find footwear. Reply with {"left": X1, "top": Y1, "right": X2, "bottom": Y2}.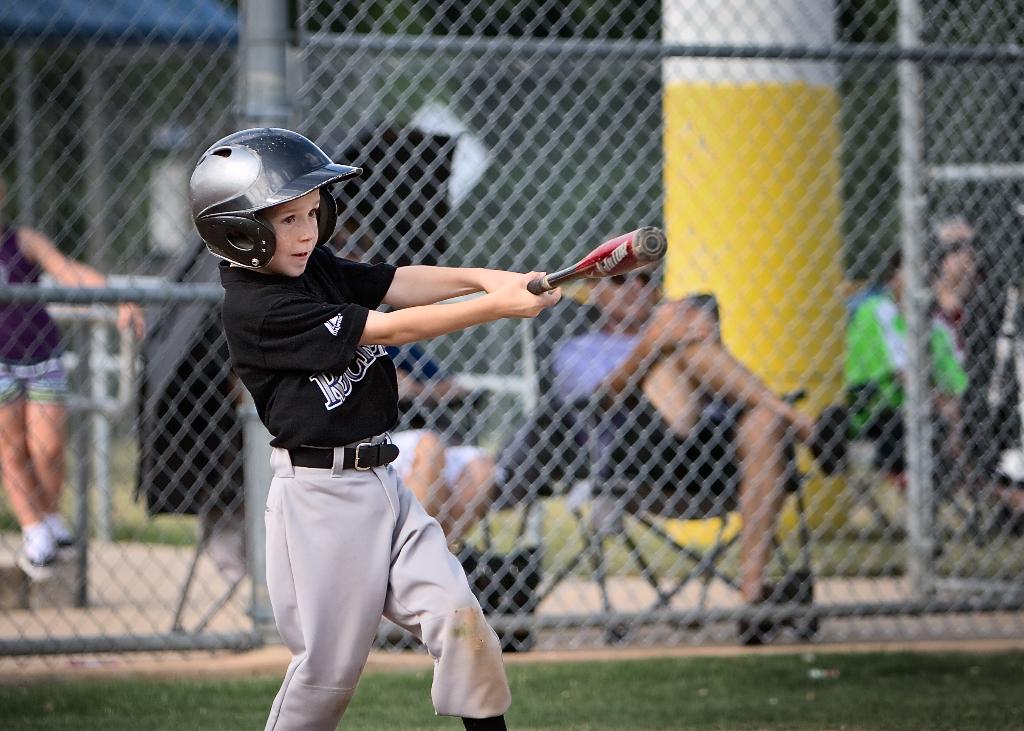
{"left": 13, "top": 521, "right": 58, "bottom": 579}.
